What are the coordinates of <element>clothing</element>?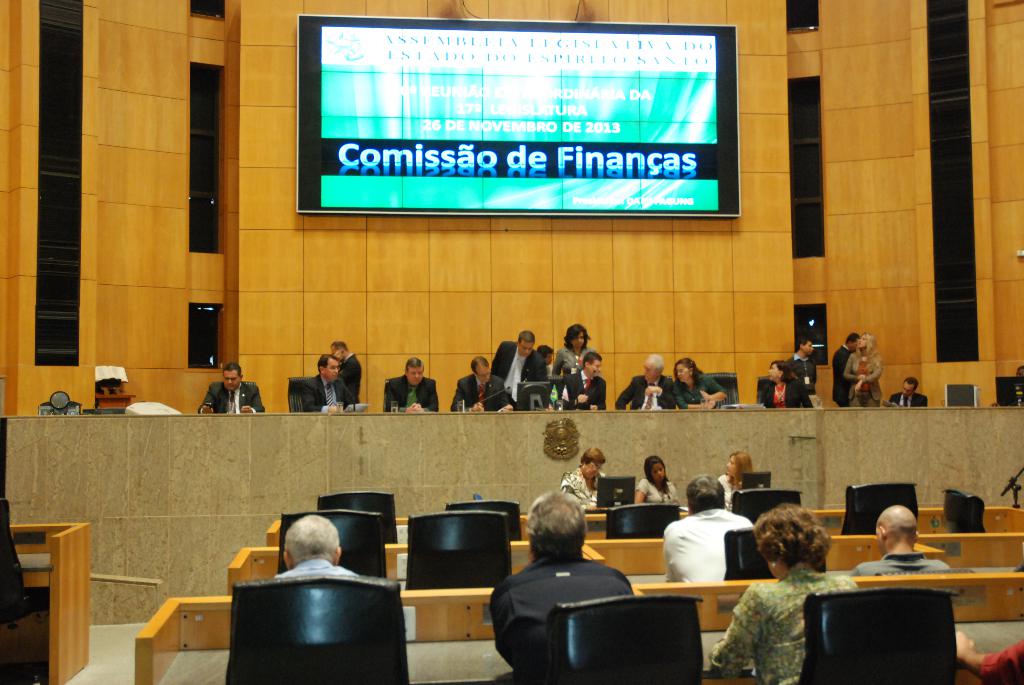
bbox(493, 343, 550, 407).
